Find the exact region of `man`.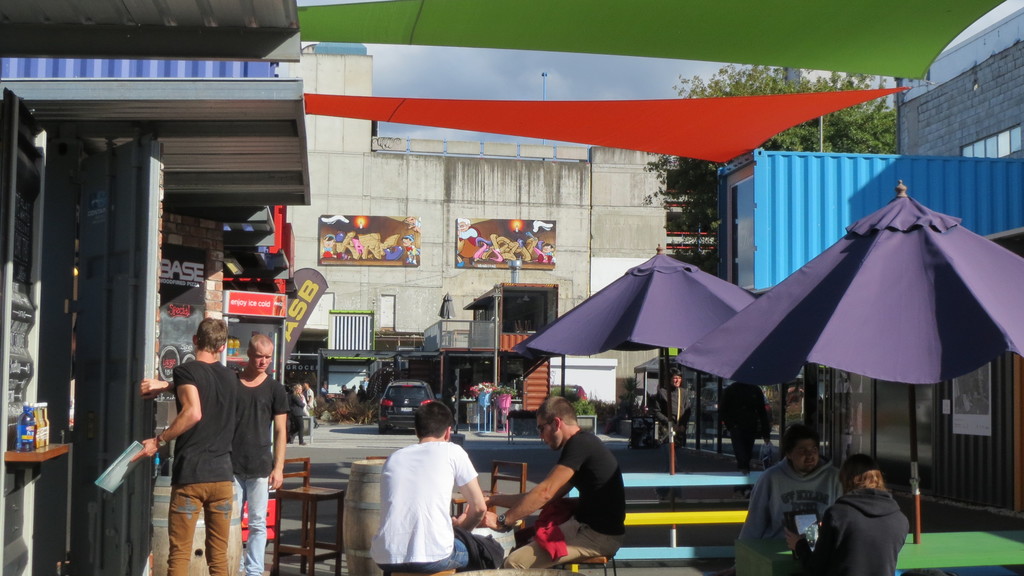
Exact region: <region>476, 389, 627, 575</region>.
